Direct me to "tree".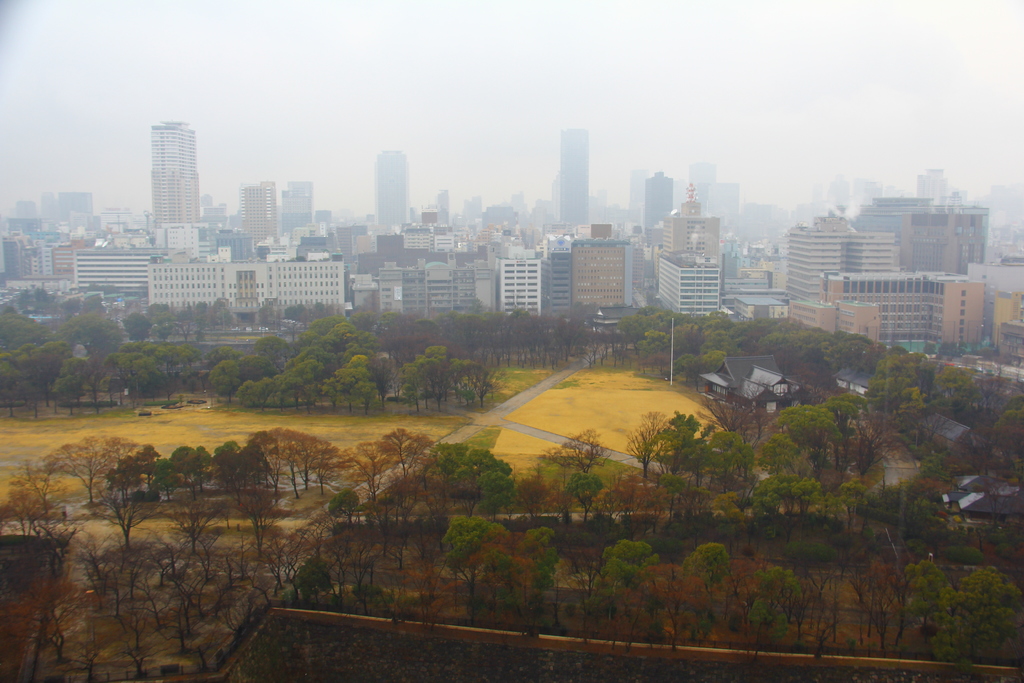
Direction: 938:358:979:413.
